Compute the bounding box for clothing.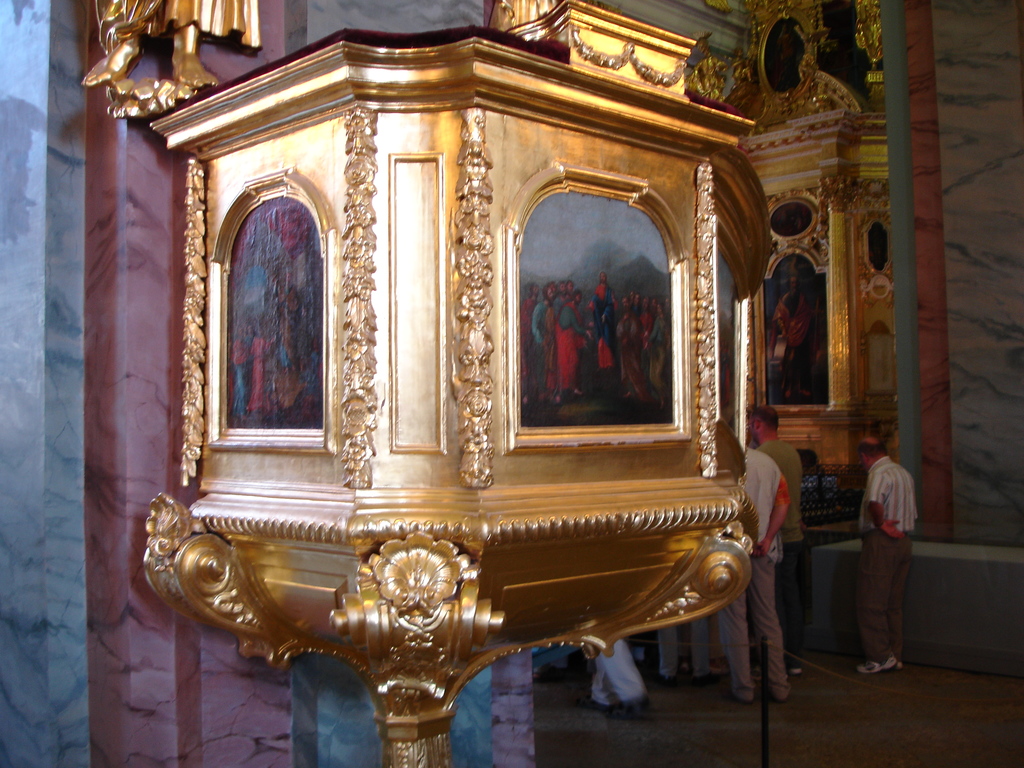
region(595, 636, 644, 701).
